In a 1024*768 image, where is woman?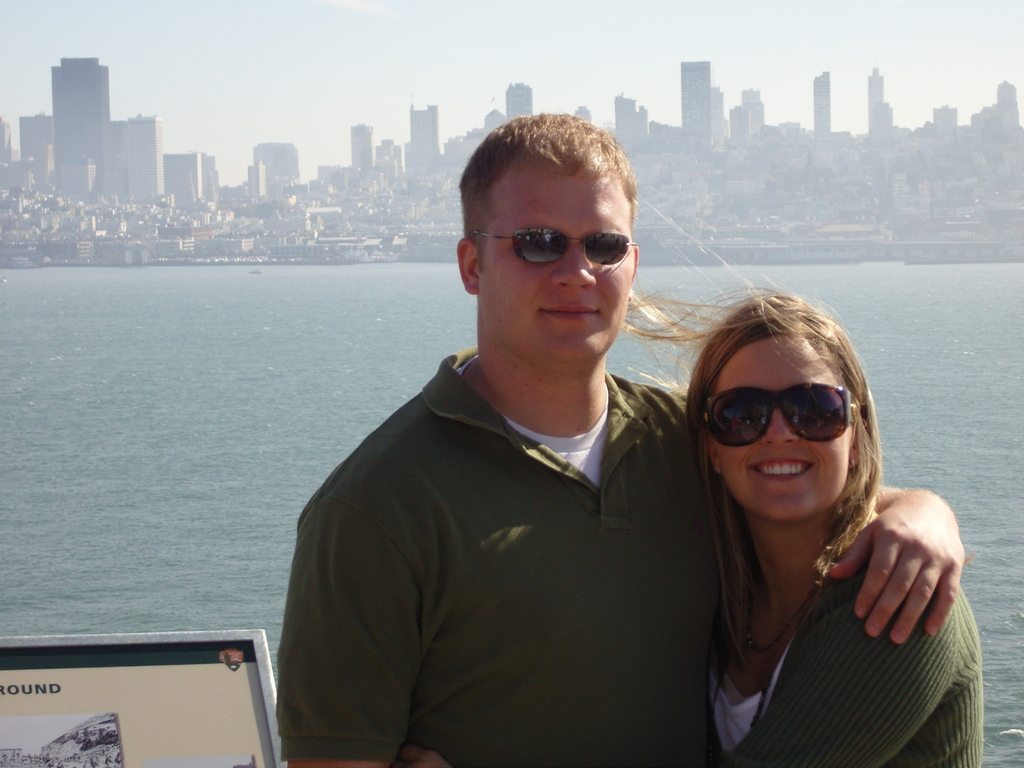
Rect(651, 276, 984, 767).
